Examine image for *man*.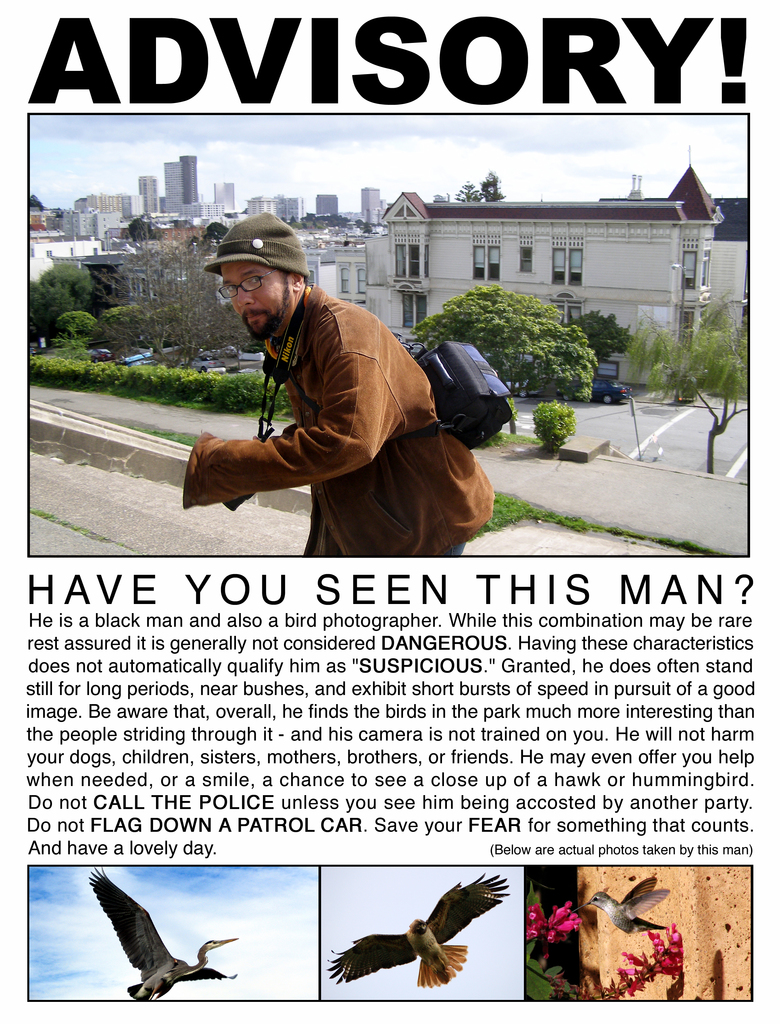
Examination result: x1=179 y1=214 x2=497 y2=557.
